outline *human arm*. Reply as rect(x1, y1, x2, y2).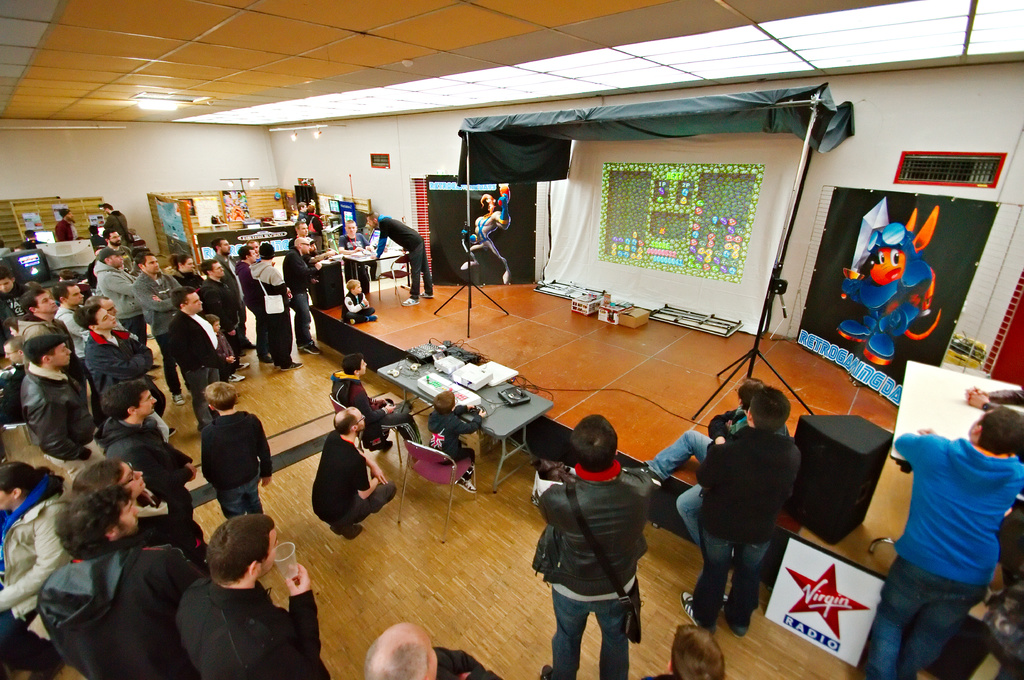
rect(374, 223, 387, 260).
